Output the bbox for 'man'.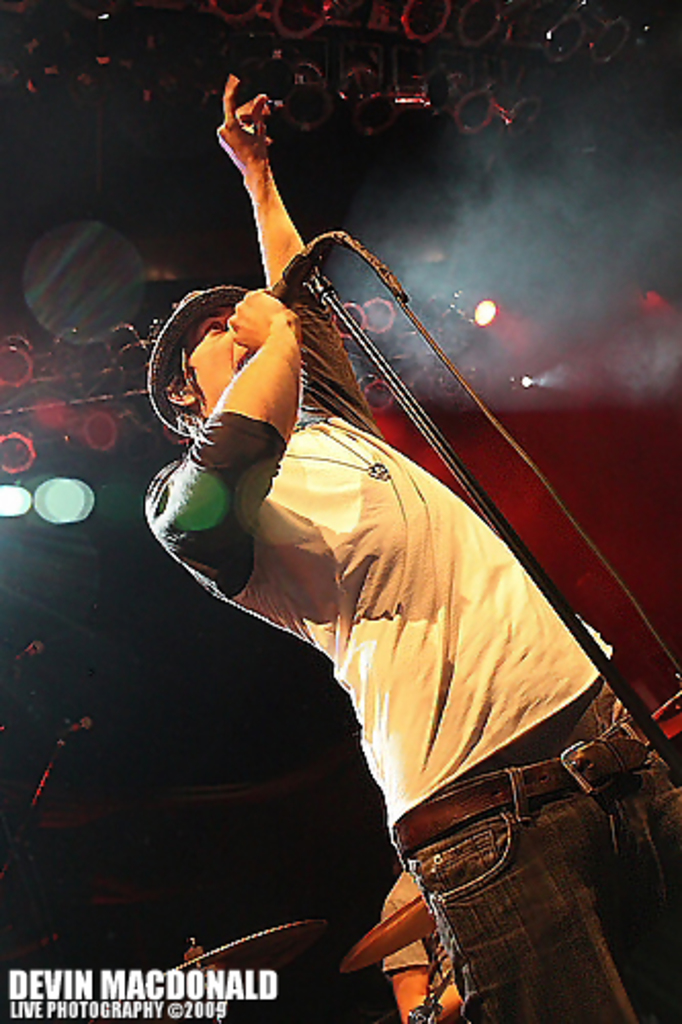
region(147, 125, 621, 977).
